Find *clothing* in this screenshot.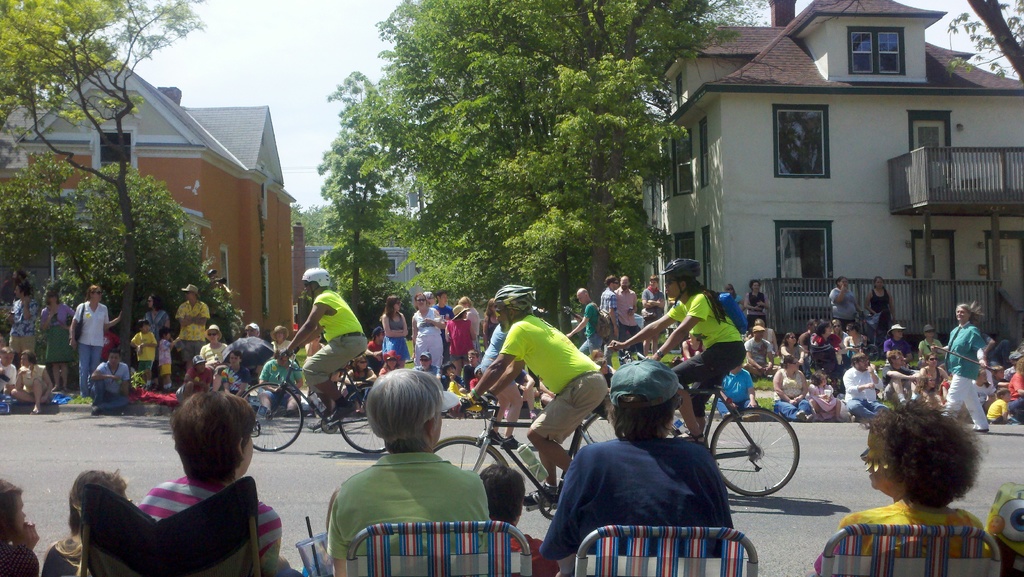
The bounding box for *clothing* is {"x1": 947, "y1": 325, "x2": 991, "y2": 428}.
